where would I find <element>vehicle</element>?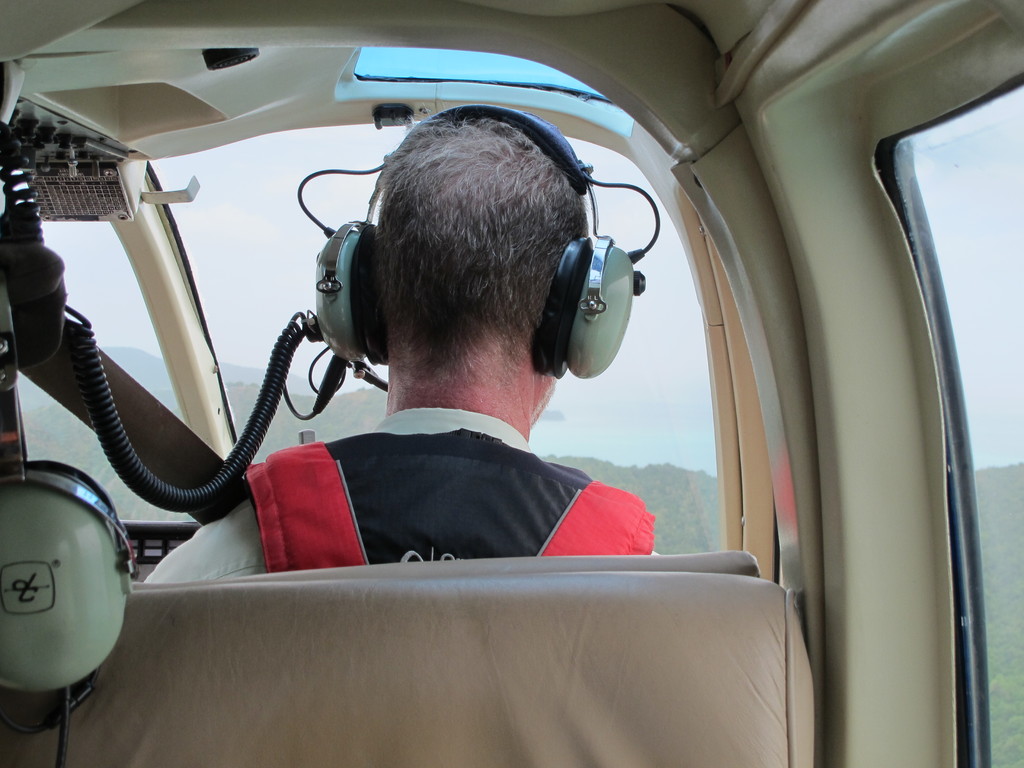
At left=0, top=0, right=1023, bottom=767.
